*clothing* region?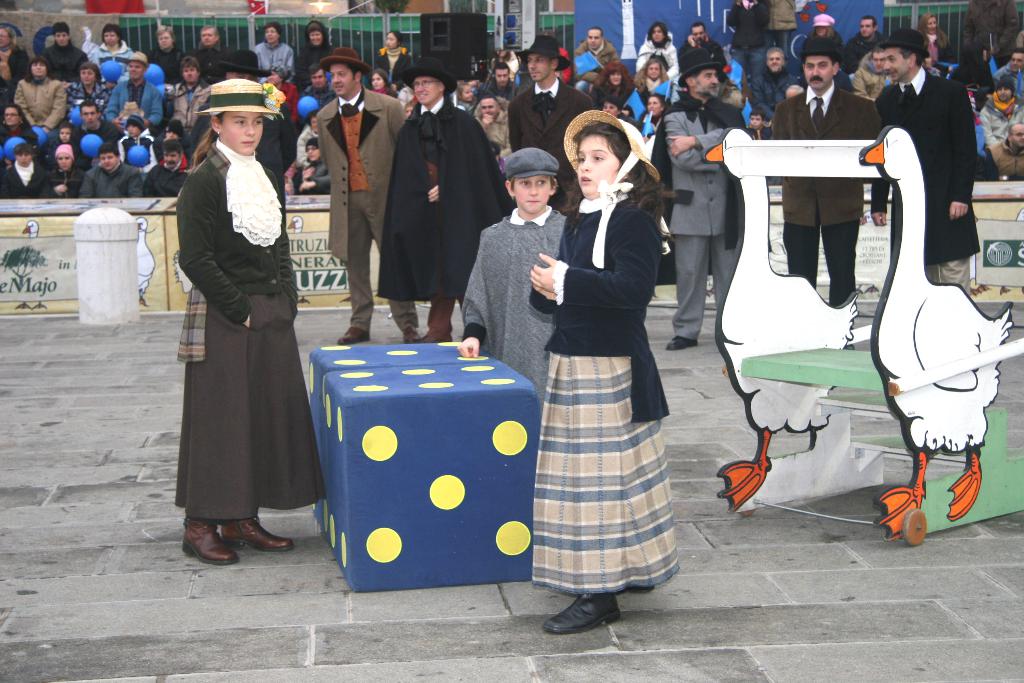
<box>0,42,26,104</box>
